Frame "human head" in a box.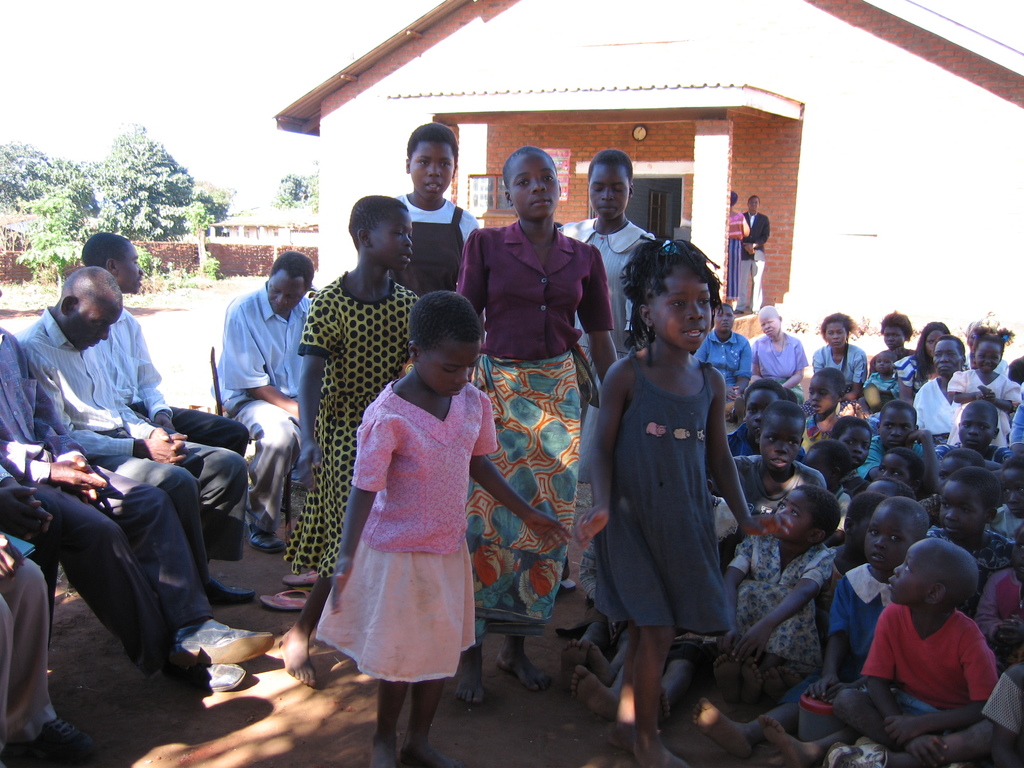
rect(82, 232, 140, 295).
